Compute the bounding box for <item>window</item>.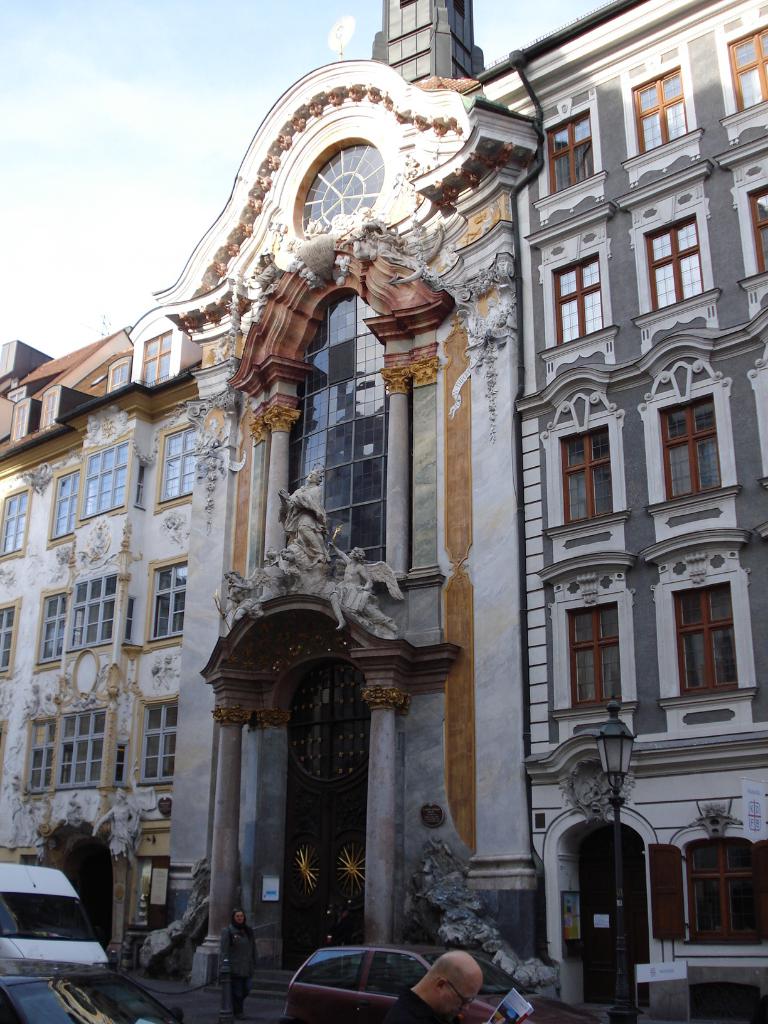
[left=30, top=721, right=60, bottom=790].
